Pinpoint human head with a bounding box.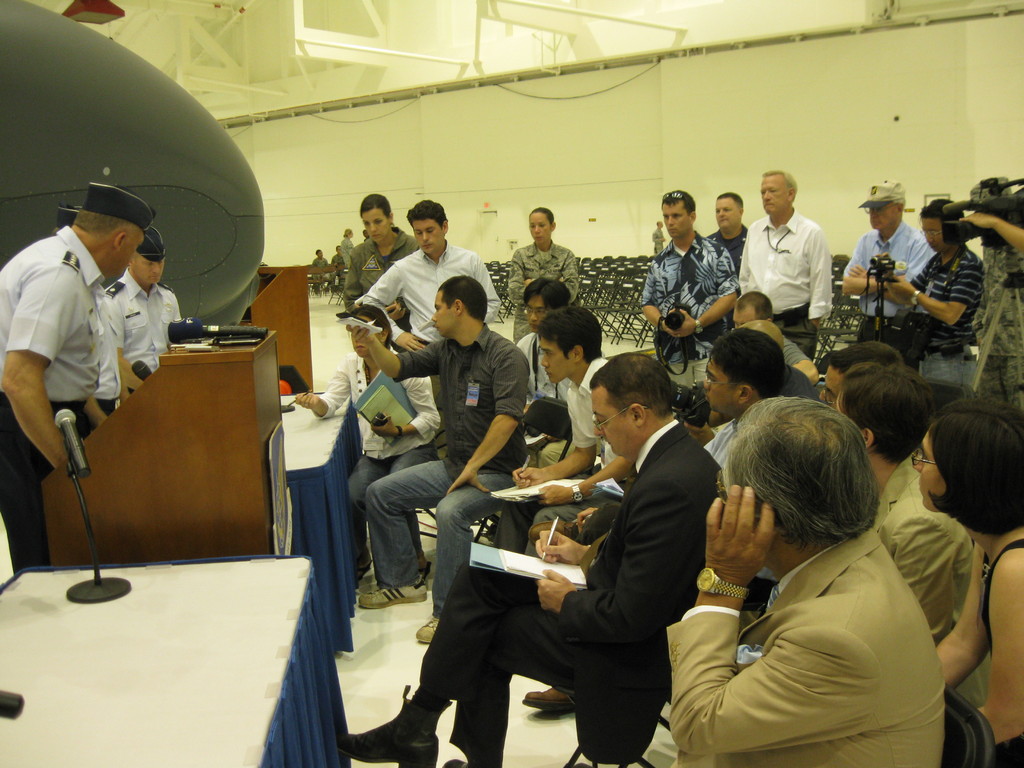
<bbox>335, 243, 340, 252</bbox>.
